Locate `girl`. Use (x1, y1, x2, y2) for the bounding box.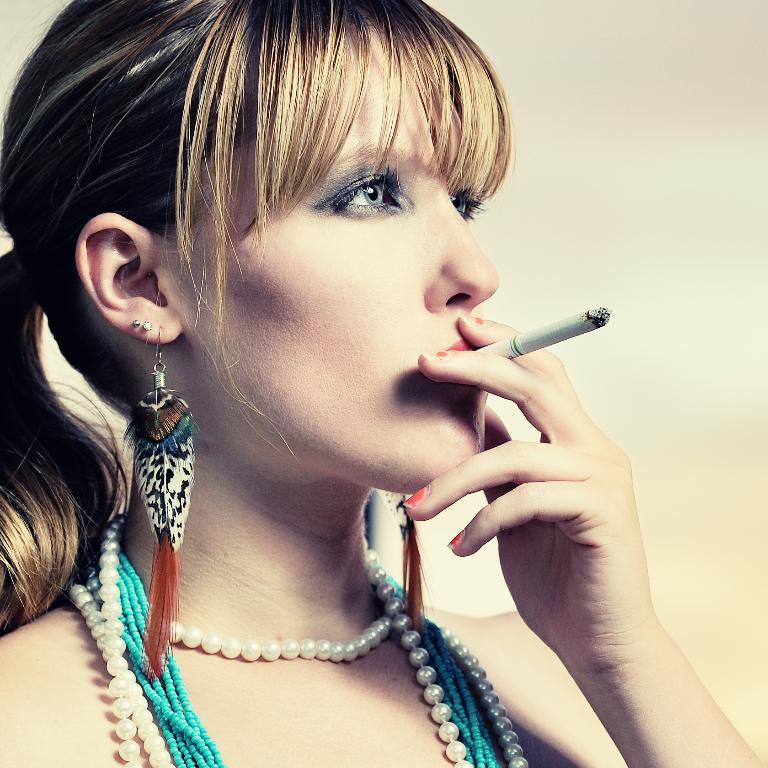
(0, 0, 767, 767).
